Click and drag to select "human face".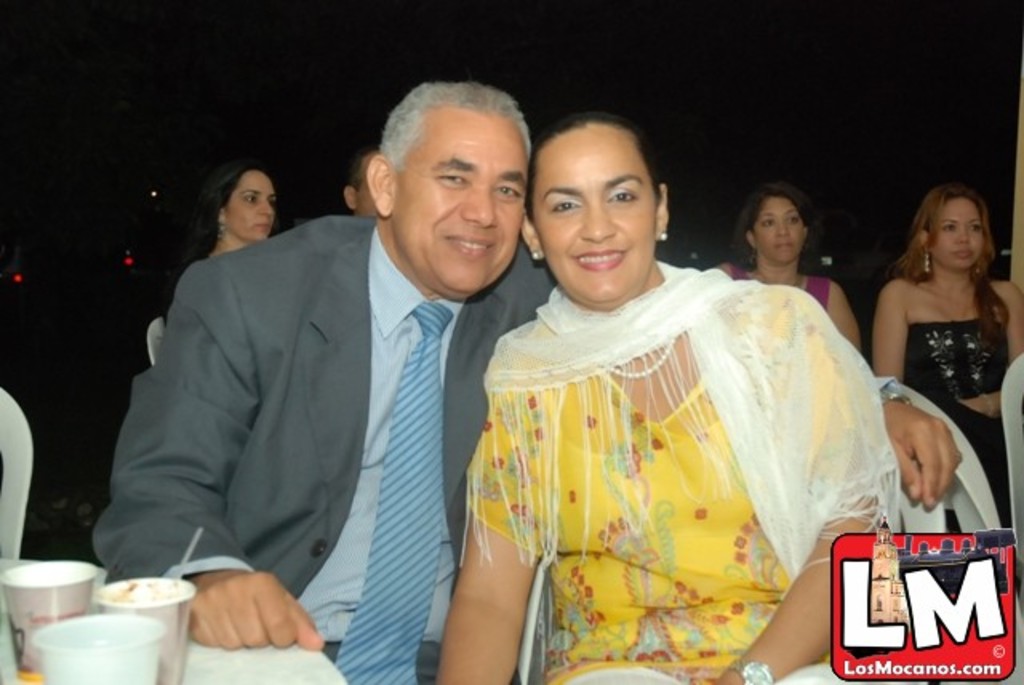
Selection: 526 110 675 301.
